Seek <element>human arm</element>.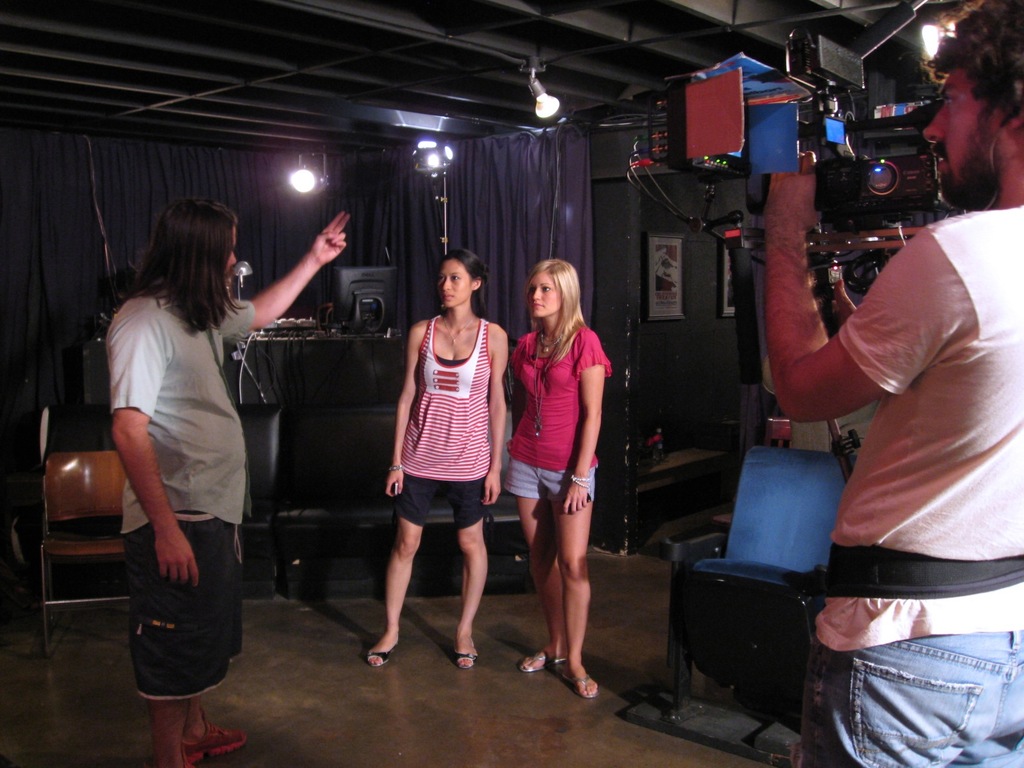
bbox=[509, 333, 531, 438].
